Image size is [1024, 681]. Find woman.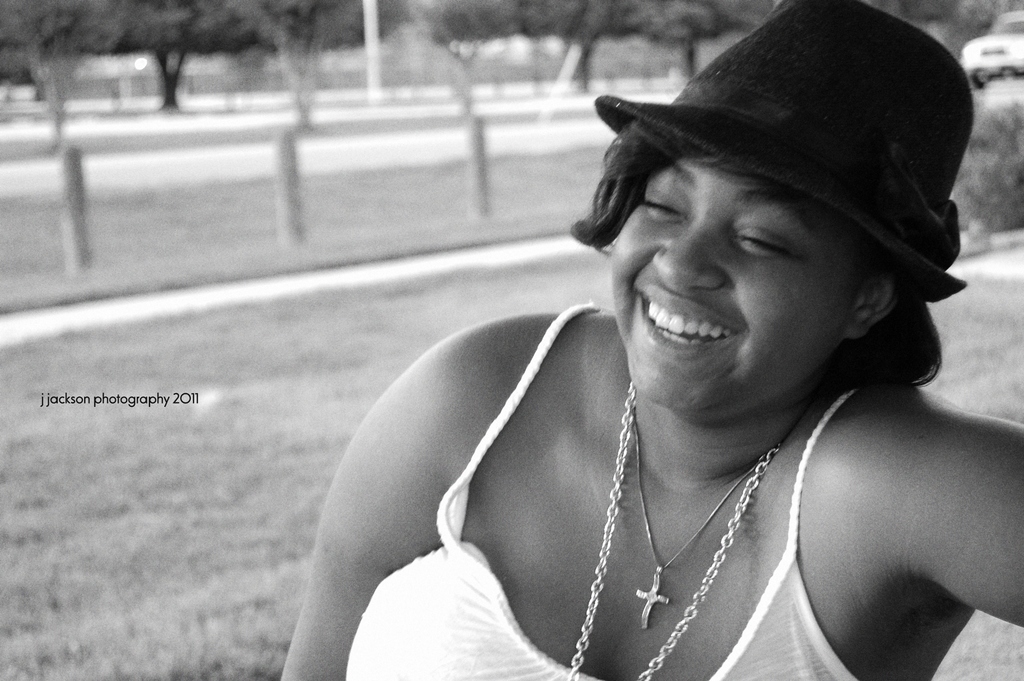
[x1=221, y1=151, x2=943, y2=673].
